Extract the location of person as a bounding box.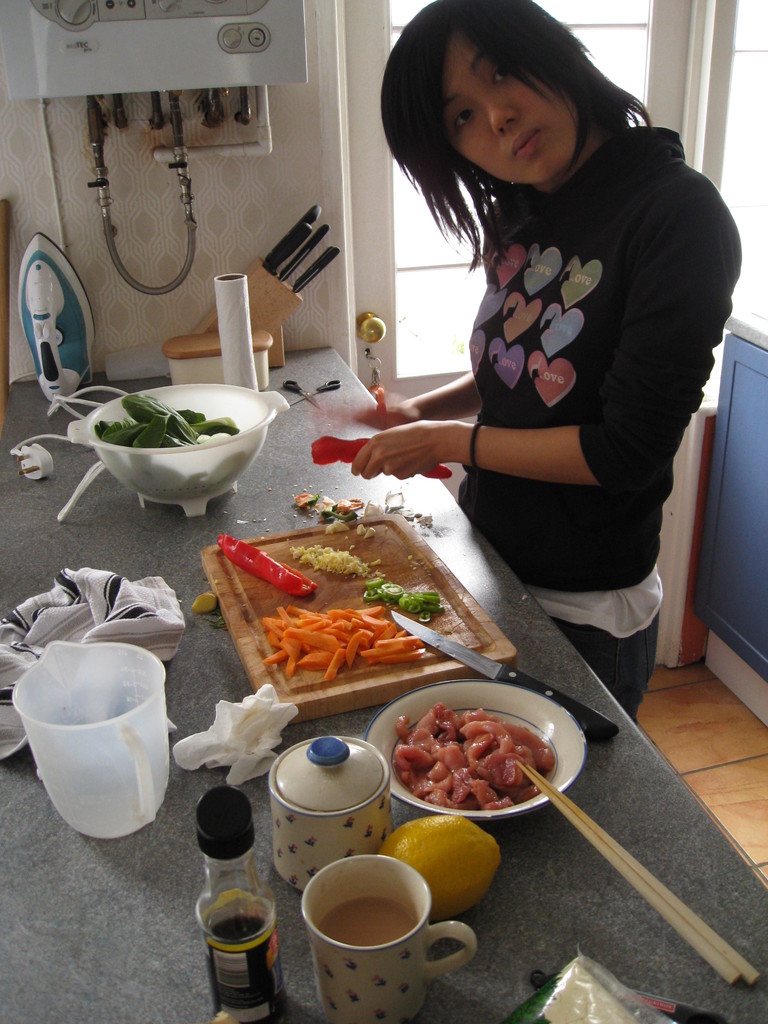
bbox=(350, 0, 742, 726).
